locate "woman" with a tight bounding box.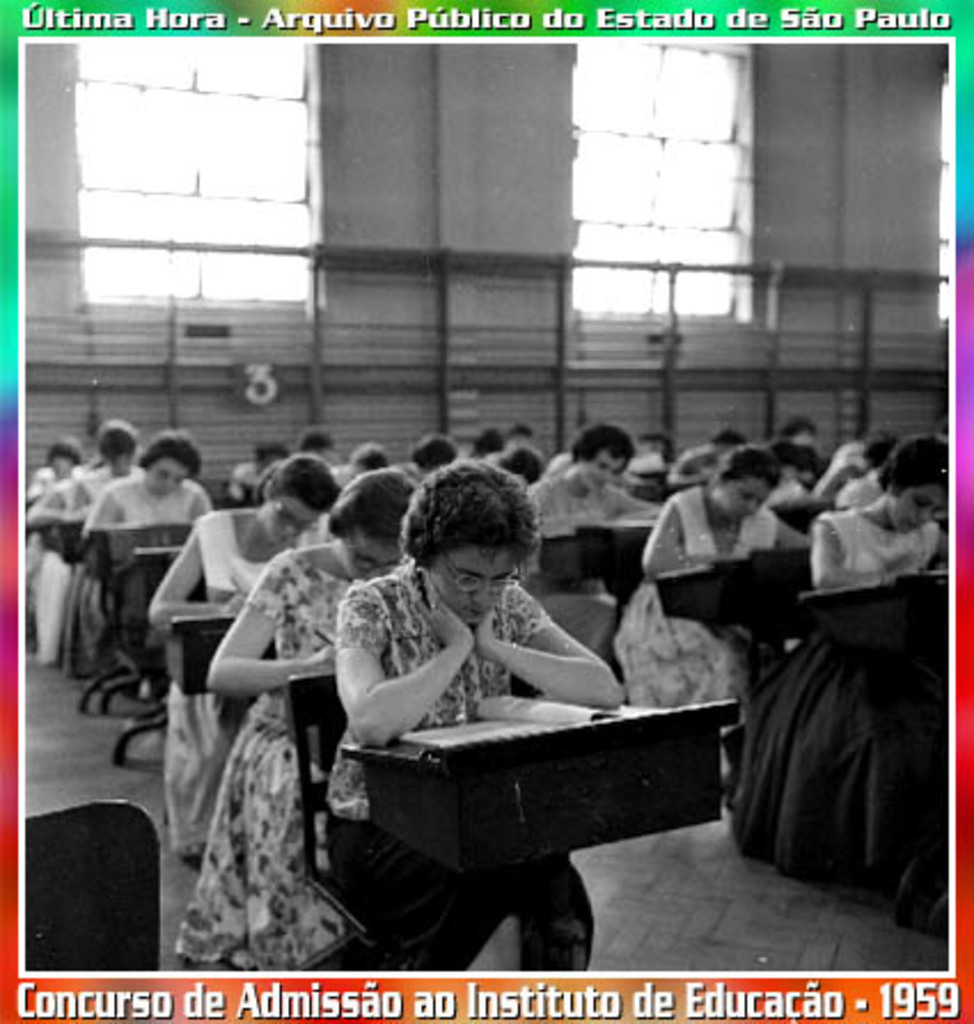
{"left": 616, "top": 444, "right": 809, "bottom": 715}.
